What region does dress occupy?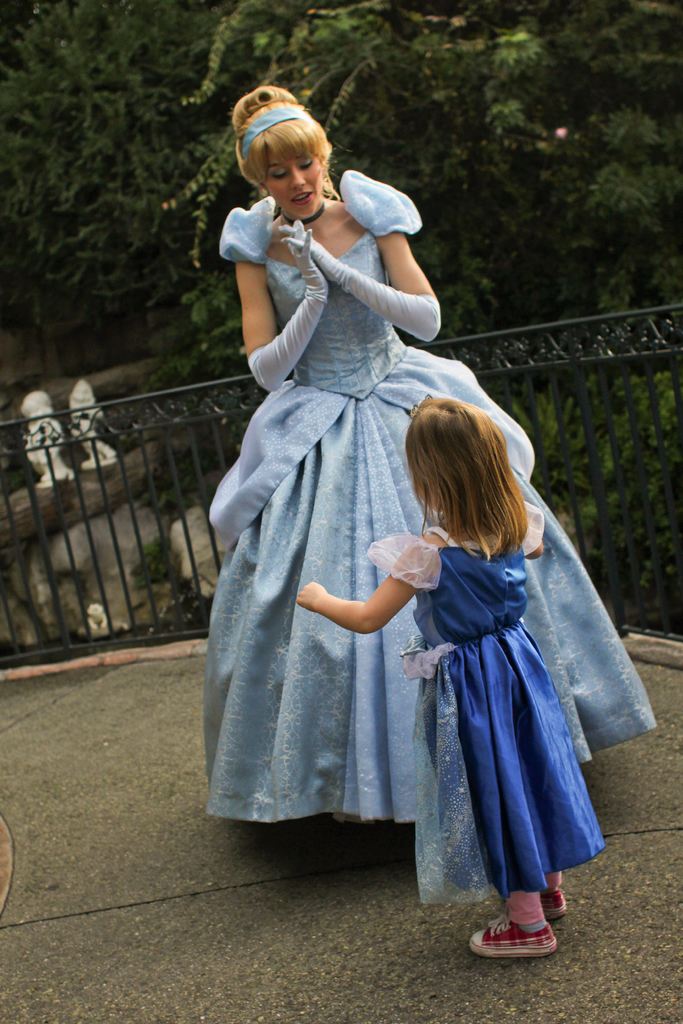
(179,134,616,787).
